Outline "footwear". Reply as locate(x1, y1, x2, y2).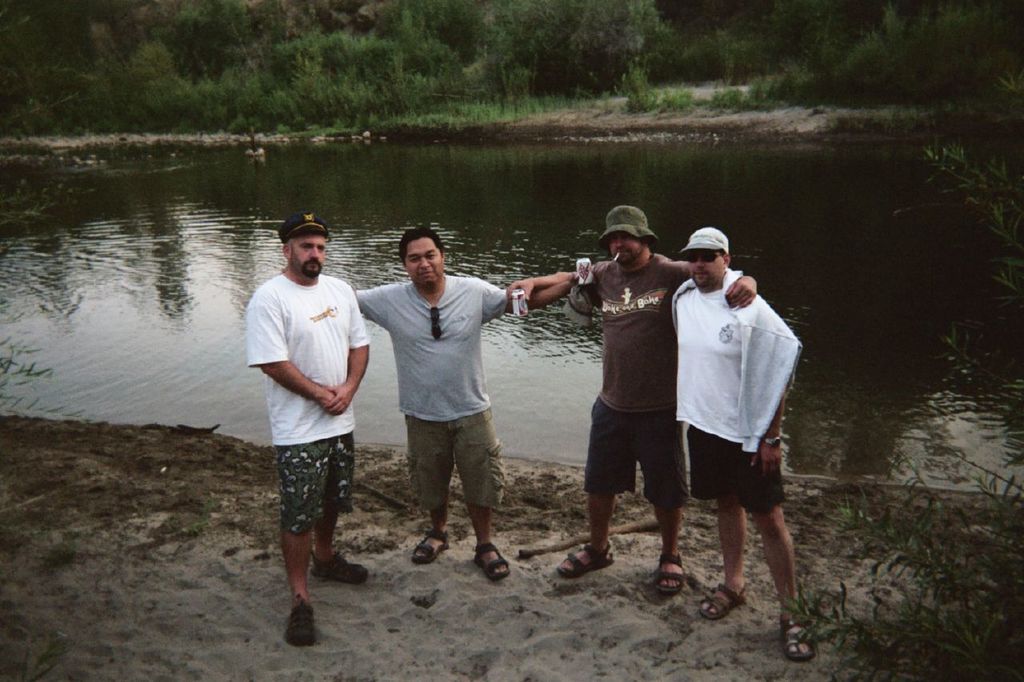
locate(778, 616, 819, 658).
